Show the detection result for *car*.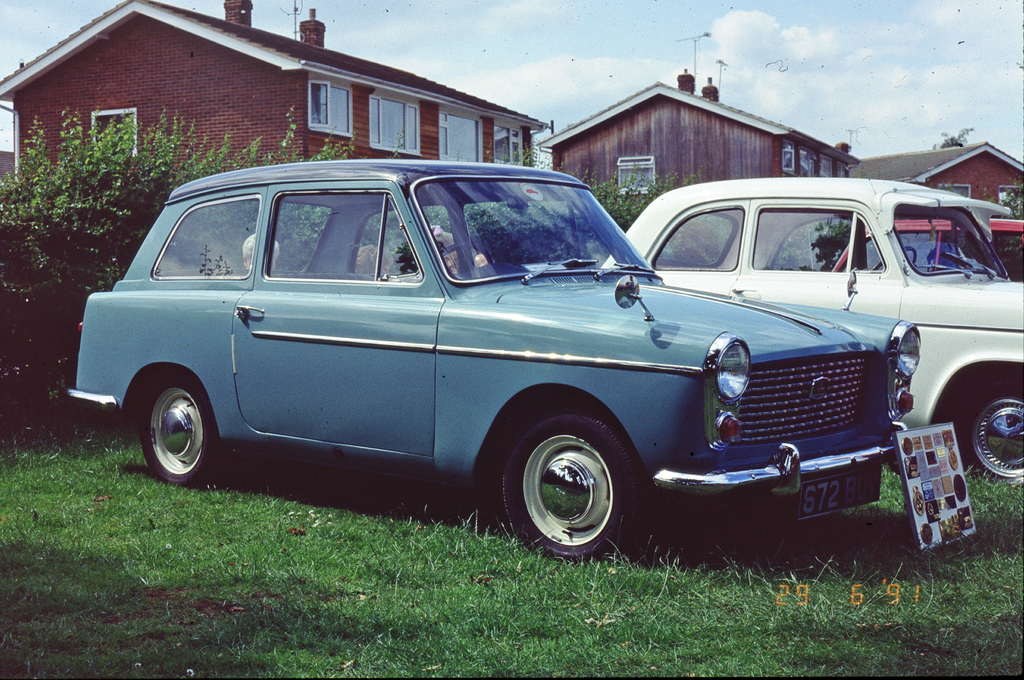
{"x1": 61, "y1": 154, "x2": 922, "y2": 563}.
